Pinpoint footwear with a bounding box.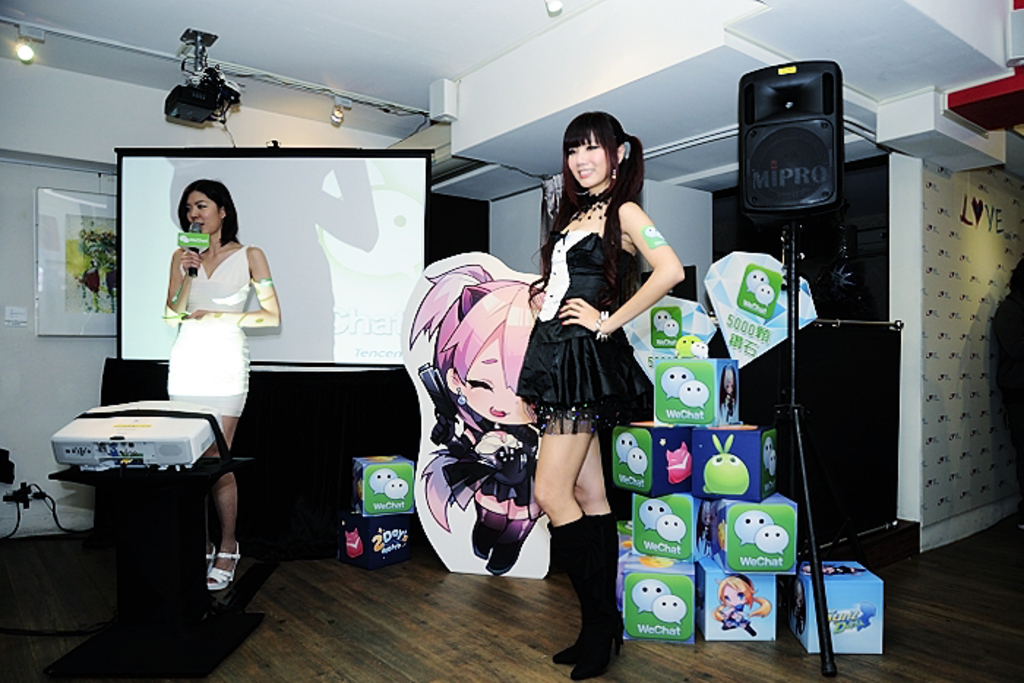
(x1=571, y1=513, x2=630, y2=679).
